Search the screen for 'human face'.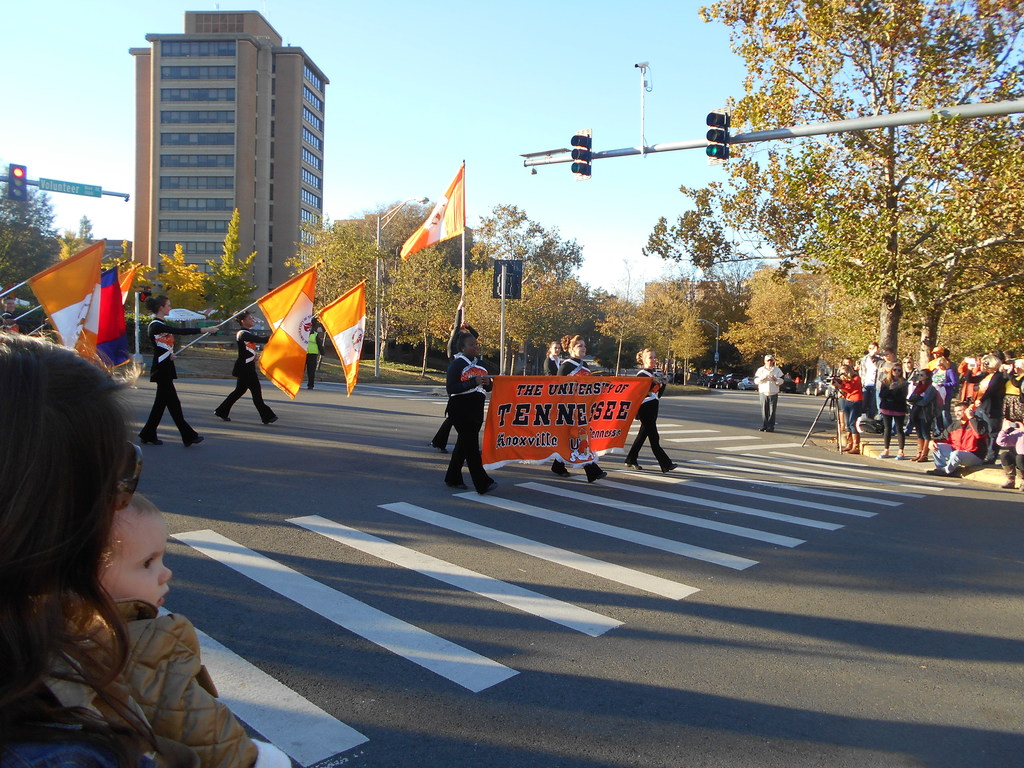
Found at bbox=(861, 337, 882, 358).
